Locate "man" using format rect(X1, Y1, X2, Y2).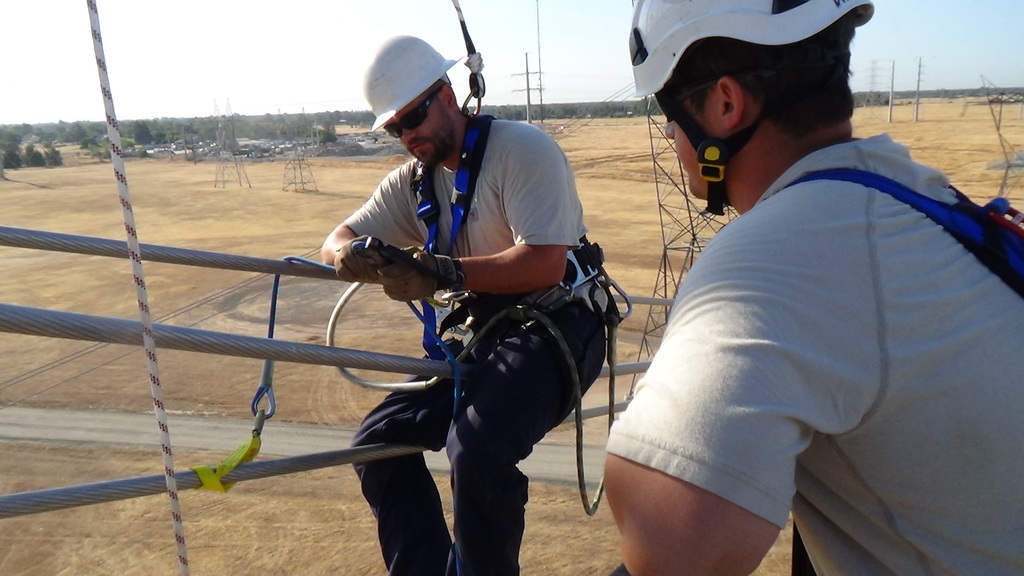
rect(608, 29, 1009, 566).
